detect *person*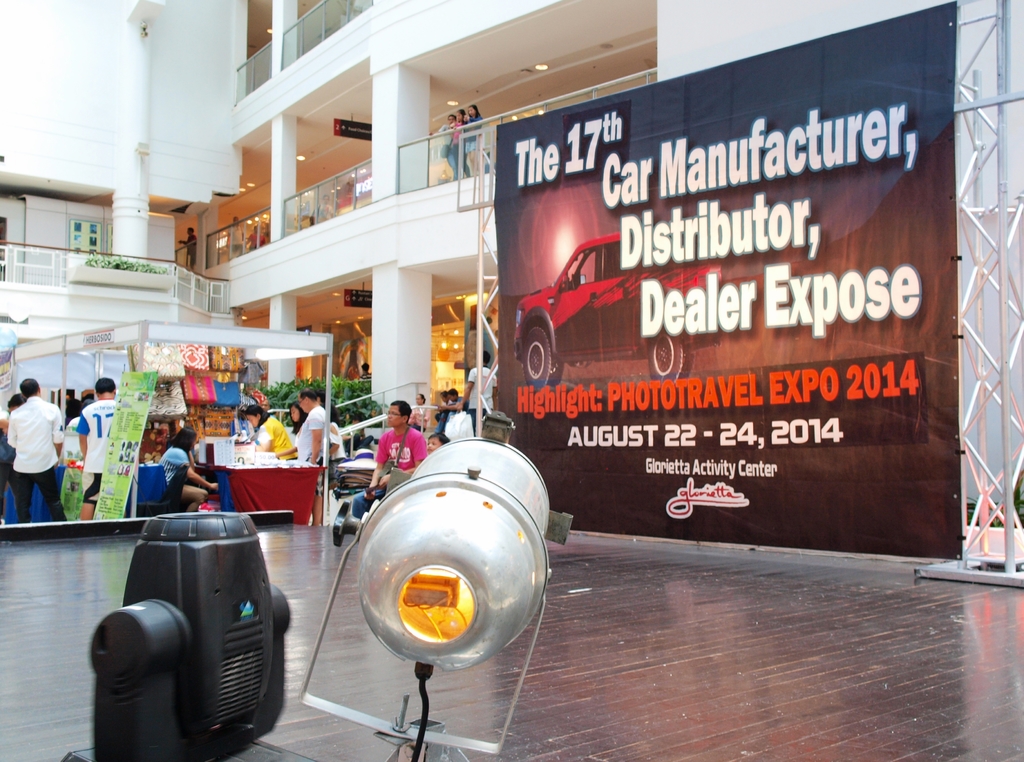
left=76, top=370, right=120, bottom=519
